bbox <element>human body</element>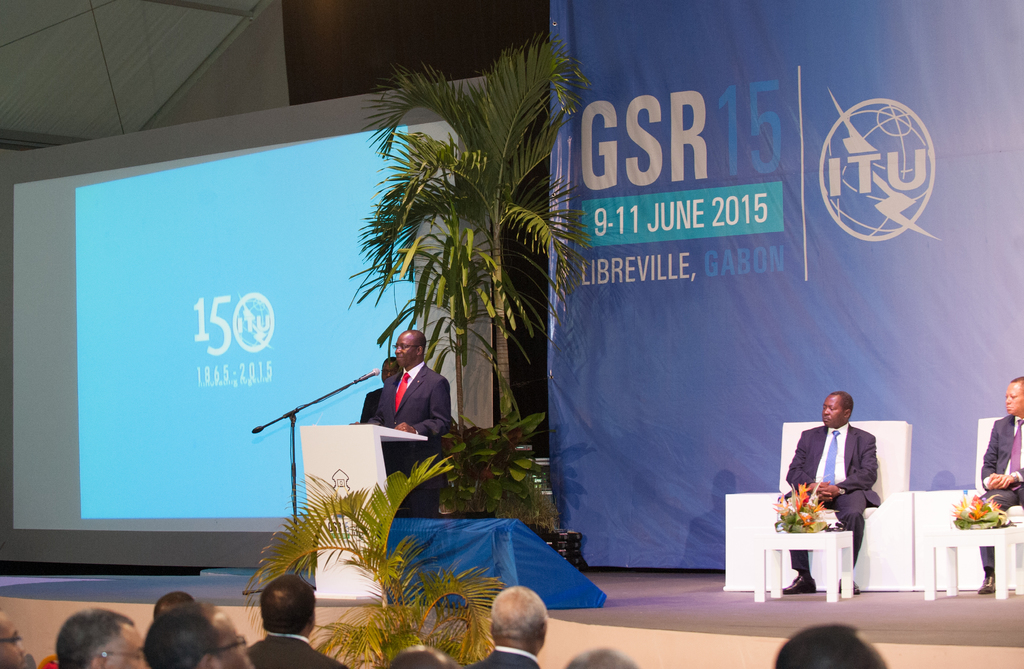
141/602/253/668
